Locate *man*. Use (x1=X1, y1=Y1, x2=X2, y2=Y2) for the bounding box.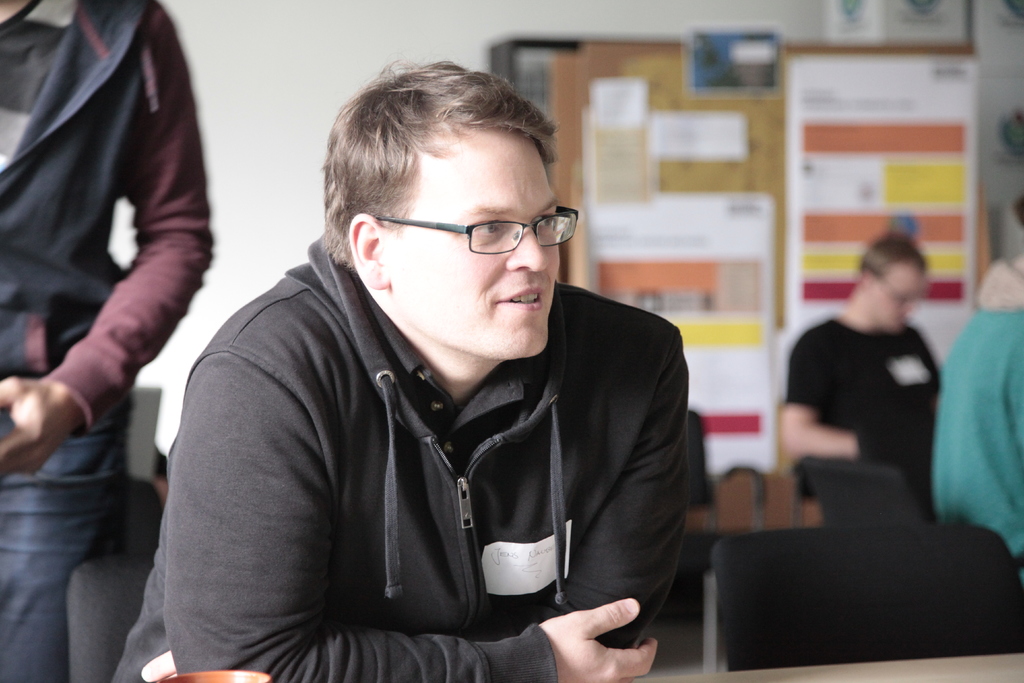
(x1=778, y1=231, x2=936, y2=498).
